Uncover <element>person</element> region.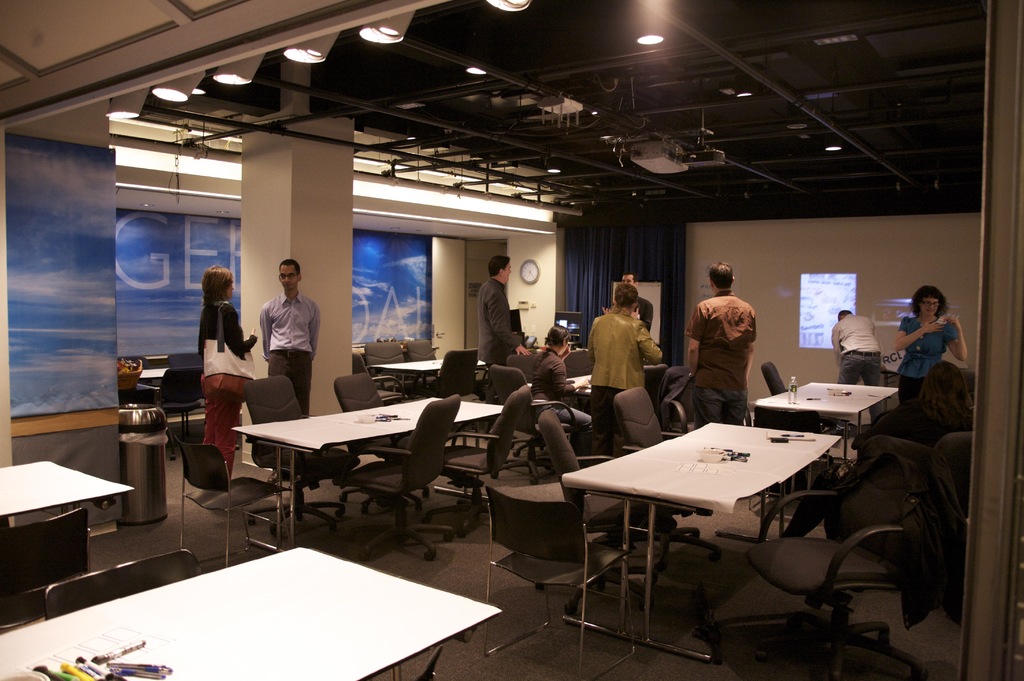
Uncovered: <box>475,256,532,440</box>.
